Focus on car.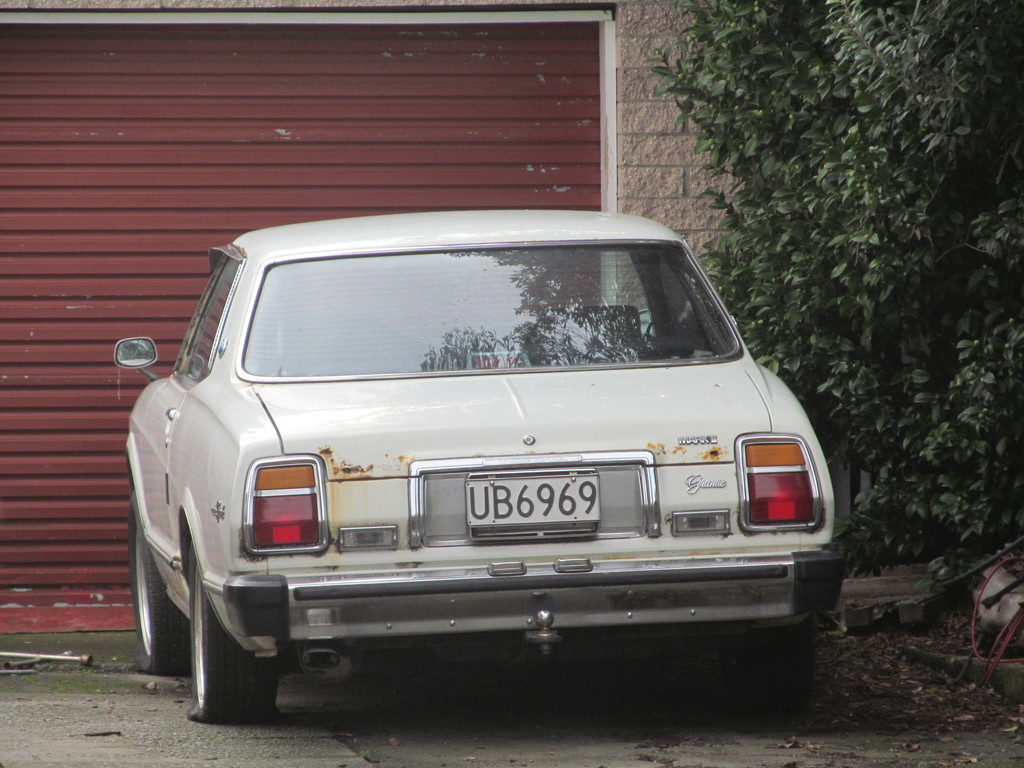
Focused at bbox(113, 209, 844, 725).
